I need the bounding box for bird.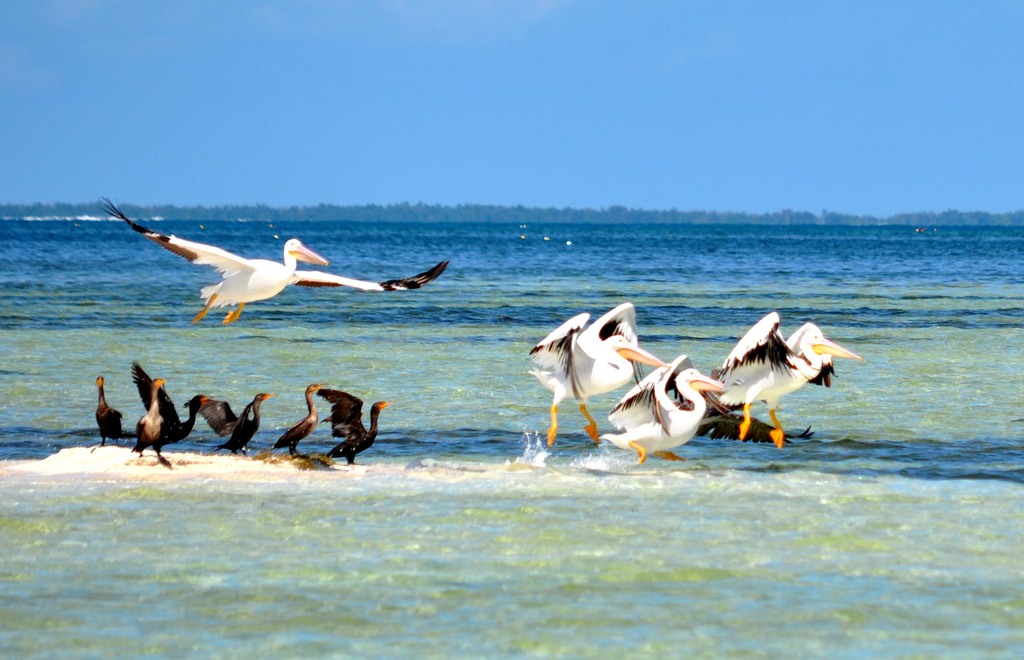
Here it is: 600 355 815 468.
